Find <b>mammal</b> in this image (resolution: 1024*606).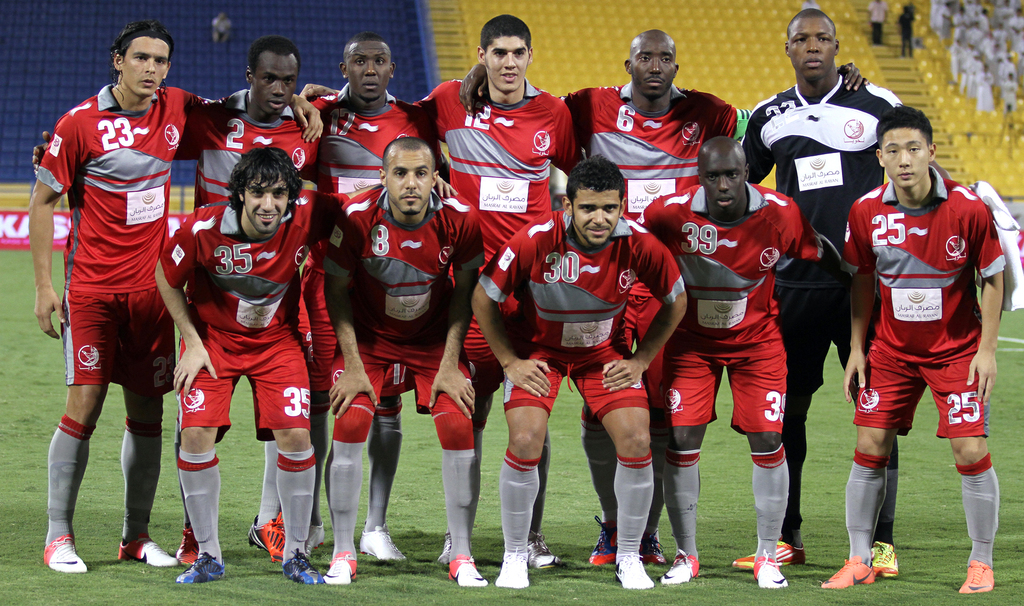
[left=22, top=28, right=321, bottom=569].
